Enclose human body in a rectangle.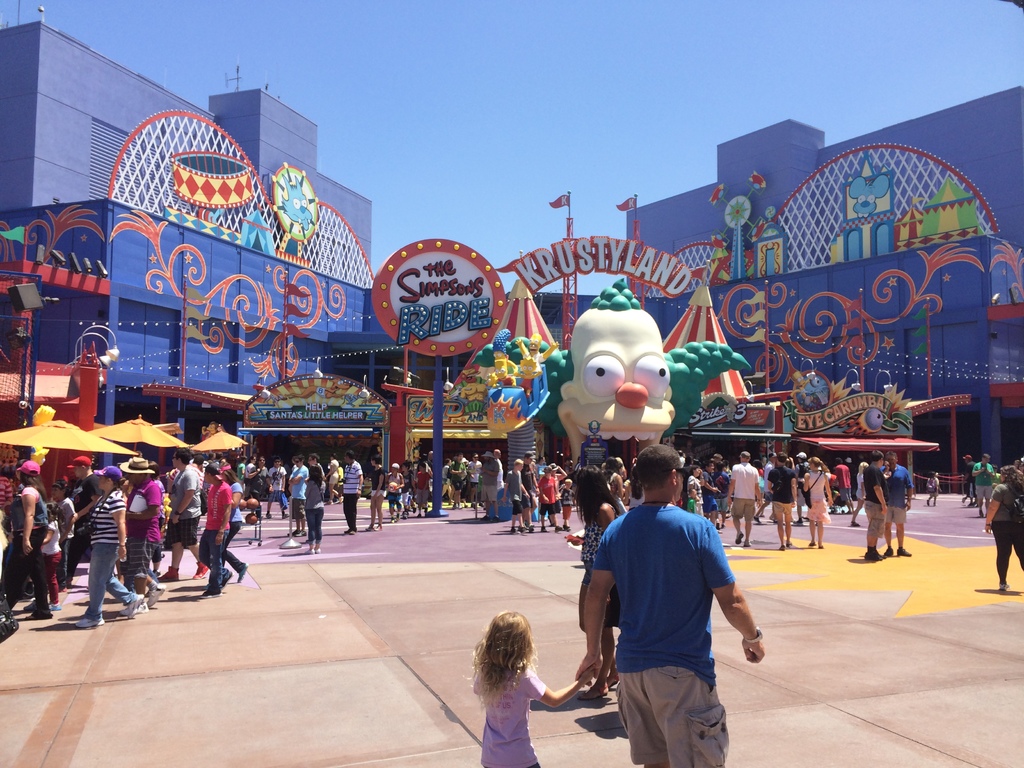
(x1=289, y1=452, x2=311, y2=536).
